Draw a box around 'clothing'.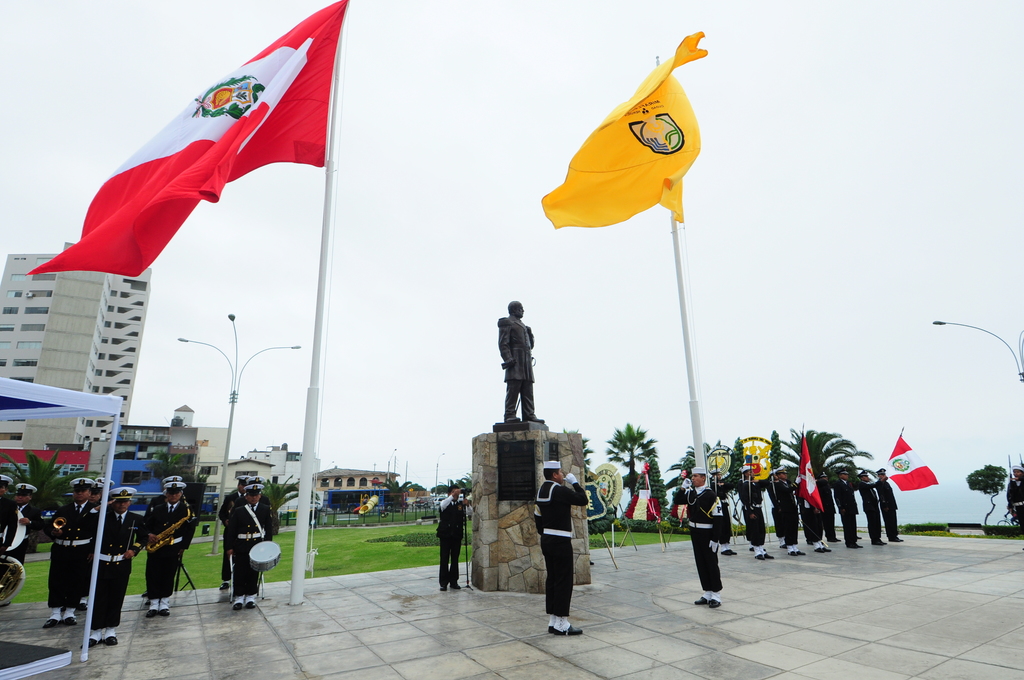
bbox=[797, 487, 824, 542].
